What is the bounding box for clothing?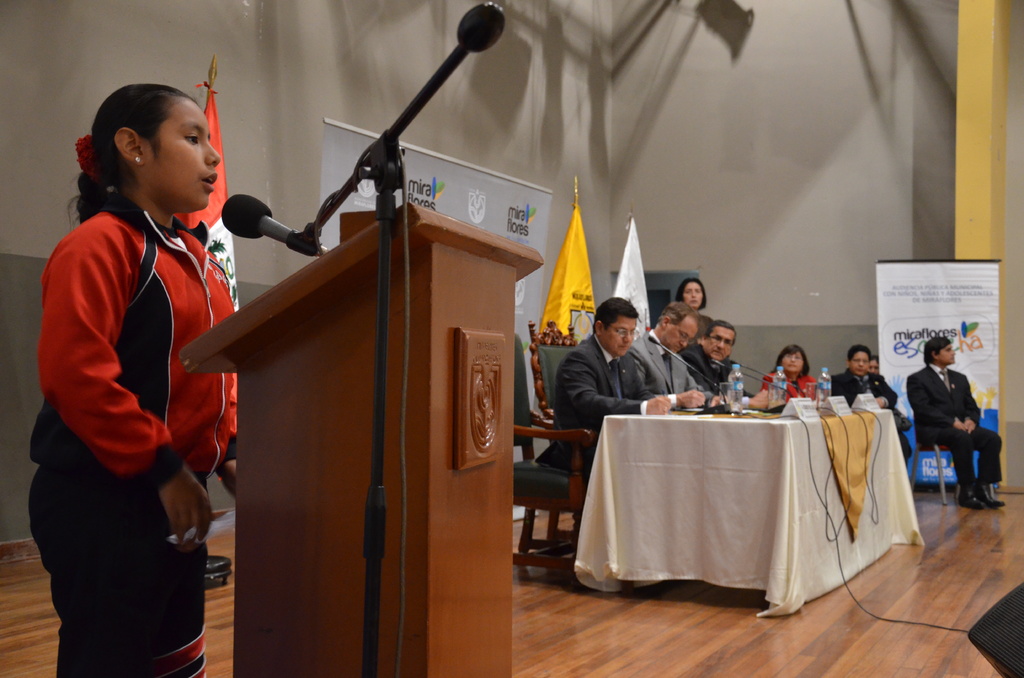
region(695, 309, 720, 340).
